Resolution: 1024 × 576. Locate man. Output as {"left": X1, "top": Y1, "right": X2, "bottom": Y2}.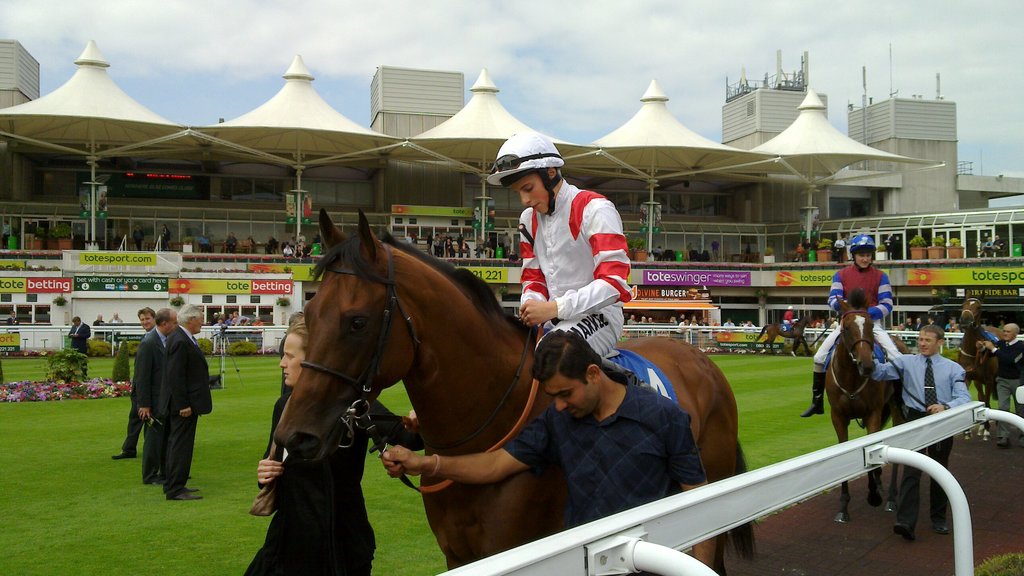
{"left": 804, "top": 234, "right": 905, "bottom": 418}.
